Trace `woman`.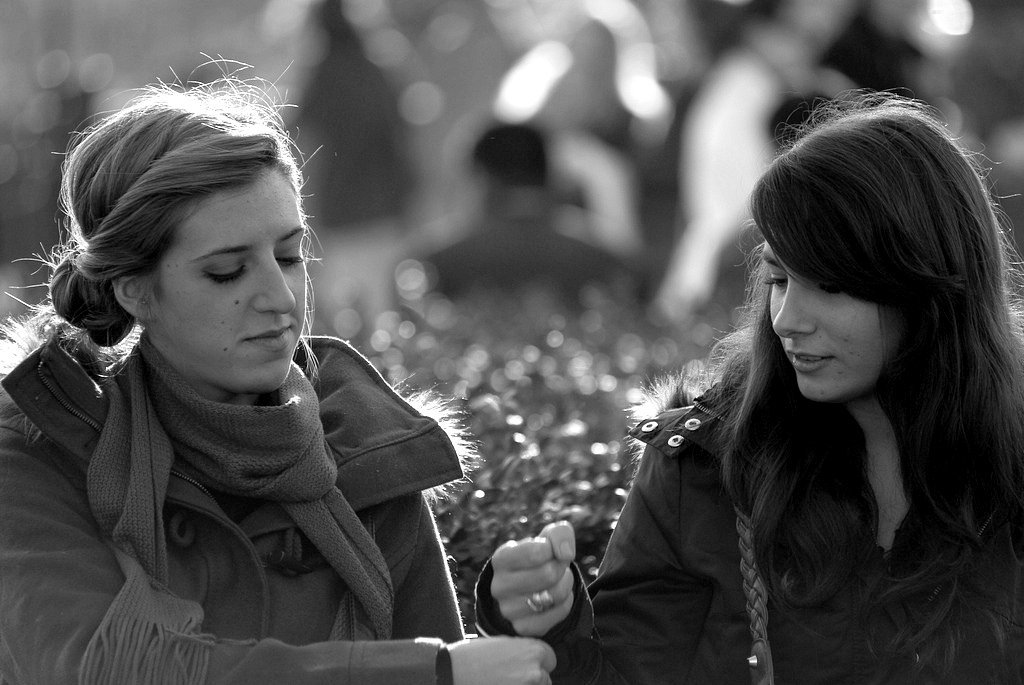
Traced to (0, 87, 552, 684).
